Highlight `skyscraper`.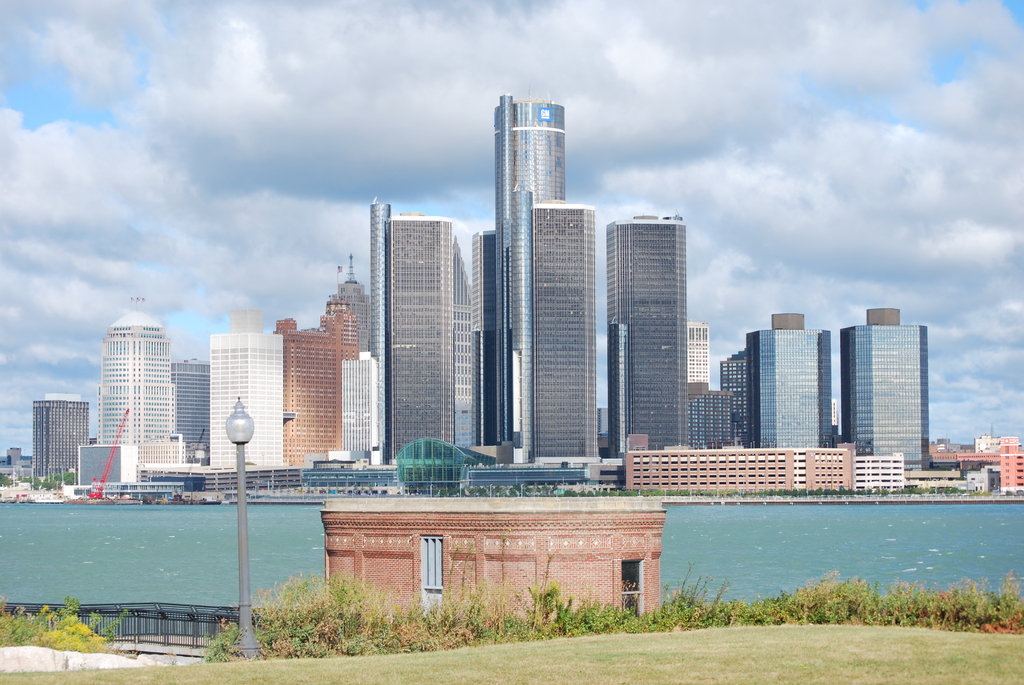
Highlighted region: bbox=[534, 198, 614, 478].
